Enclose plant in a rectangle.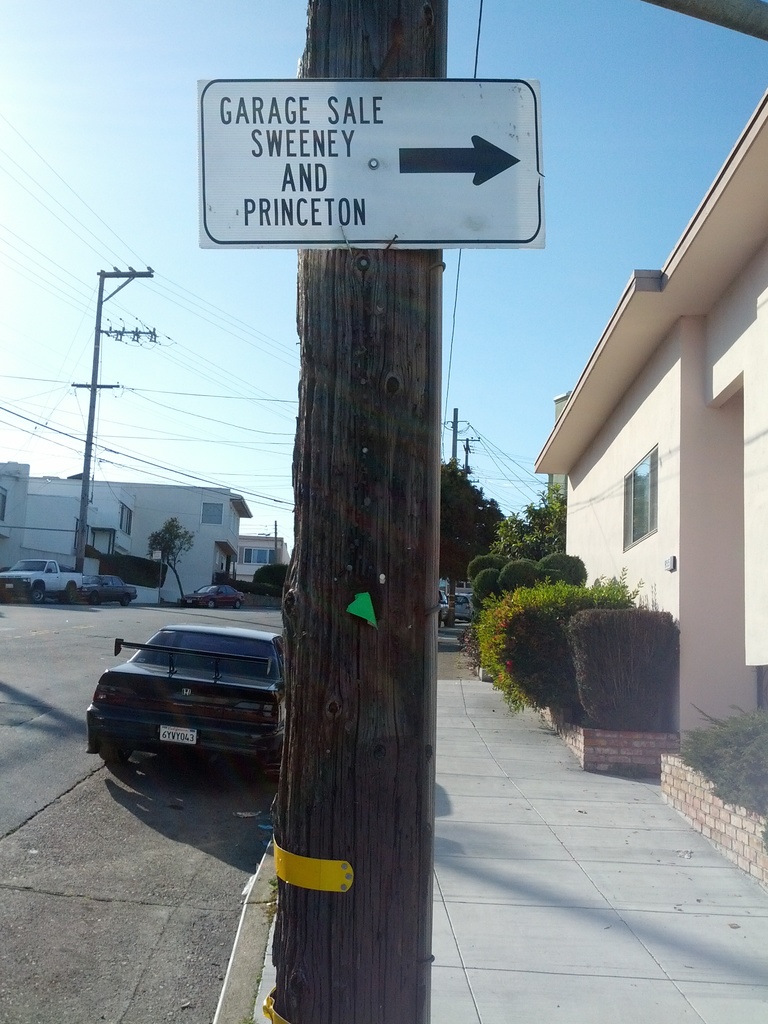
pyautogui.locateOnScreen(539, 552, 588, 593).
